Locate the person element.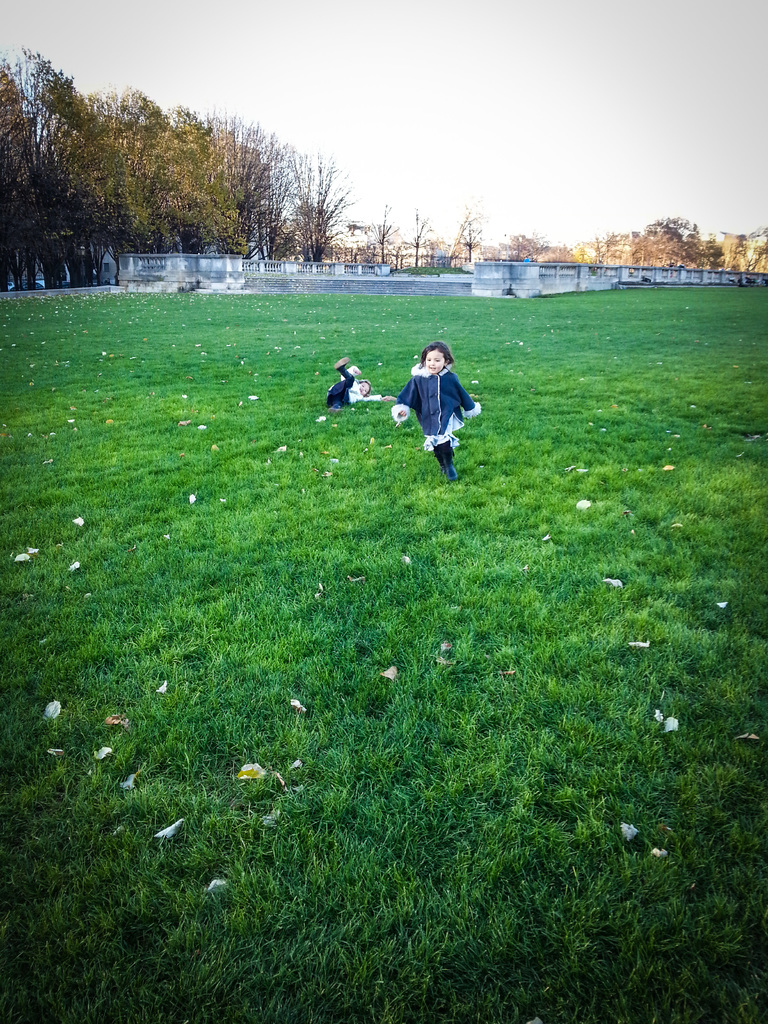
Element bbox: select_region(392, 344, 479, 483).
